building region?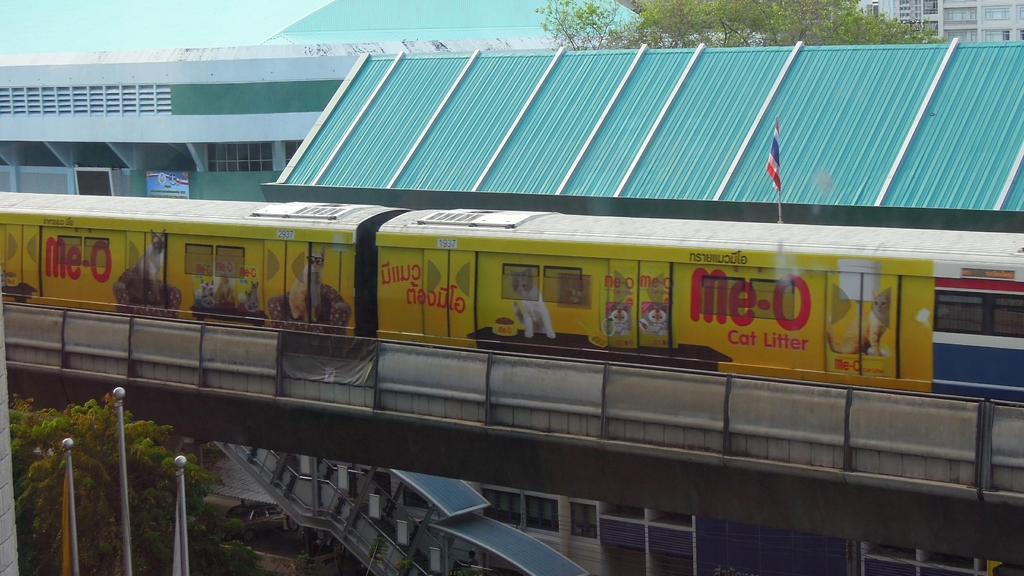
(x1=0, y1=43, x2=623, y2=207)
